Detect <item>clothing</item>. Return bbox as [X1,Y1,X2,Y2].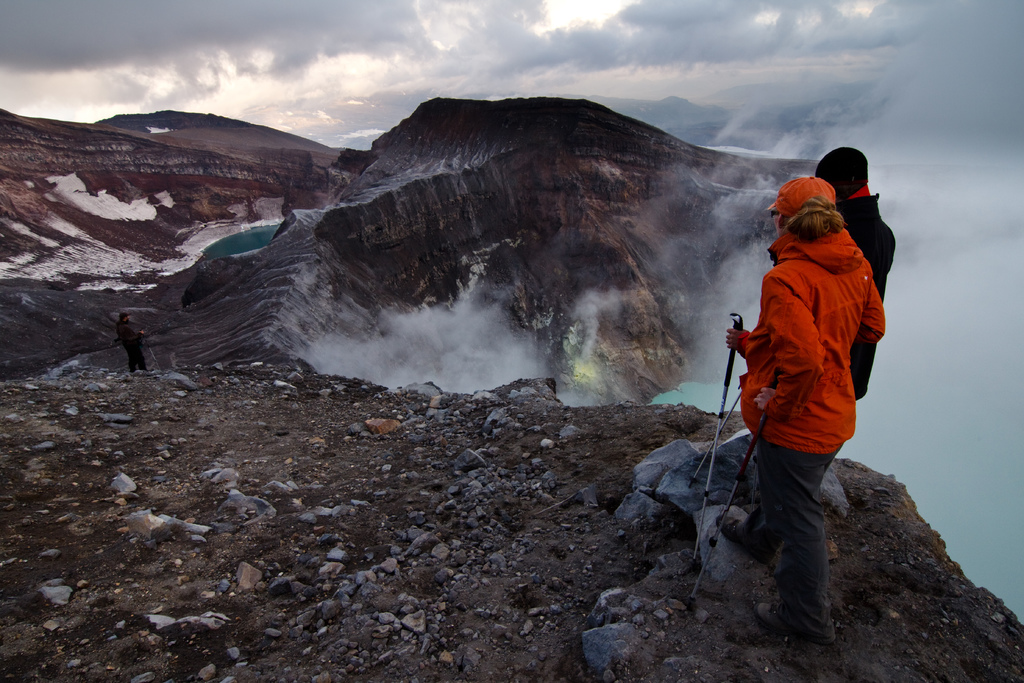
[733,221,886,643].
